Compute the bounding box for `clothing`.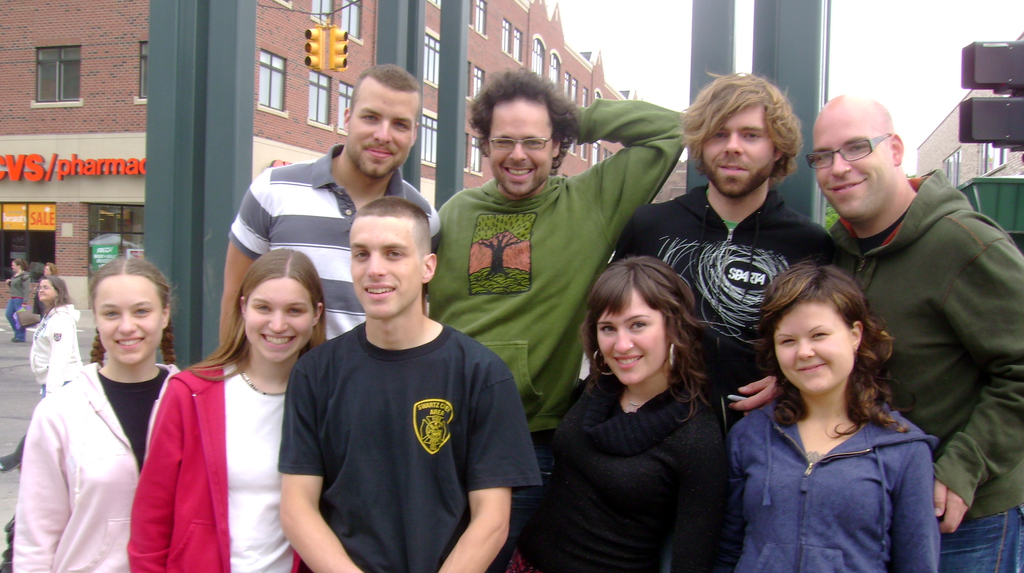
(left=726, top=396, right=934, bottom=572).
